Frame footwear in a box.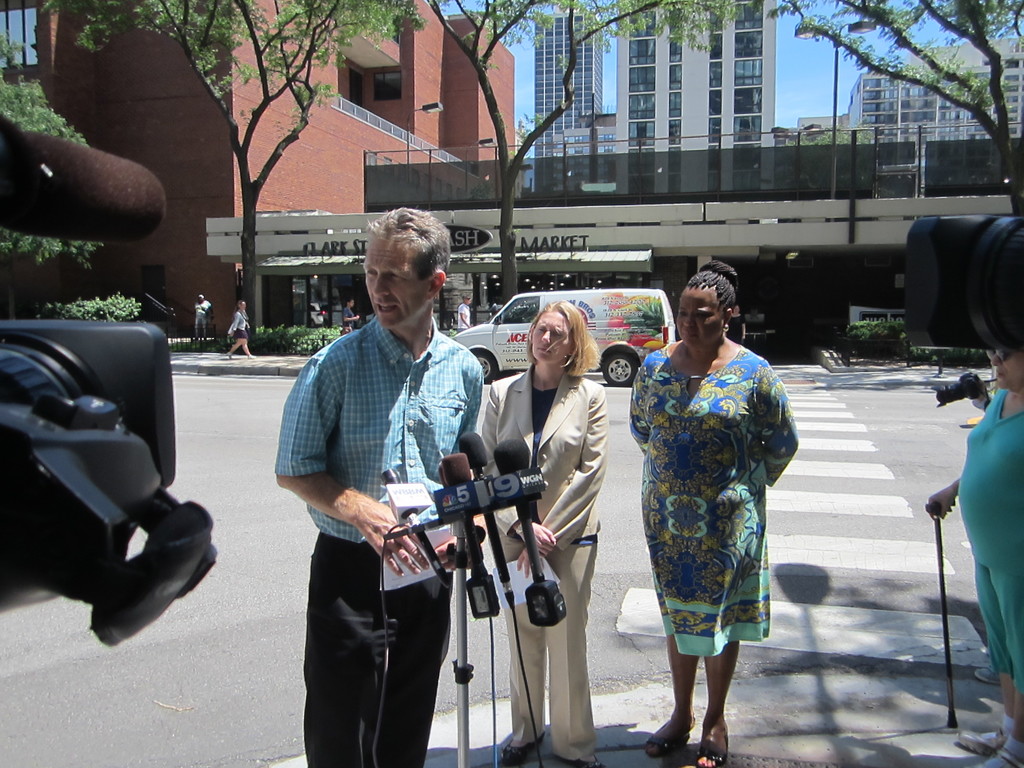
locate(504, 733, 545, 767).
